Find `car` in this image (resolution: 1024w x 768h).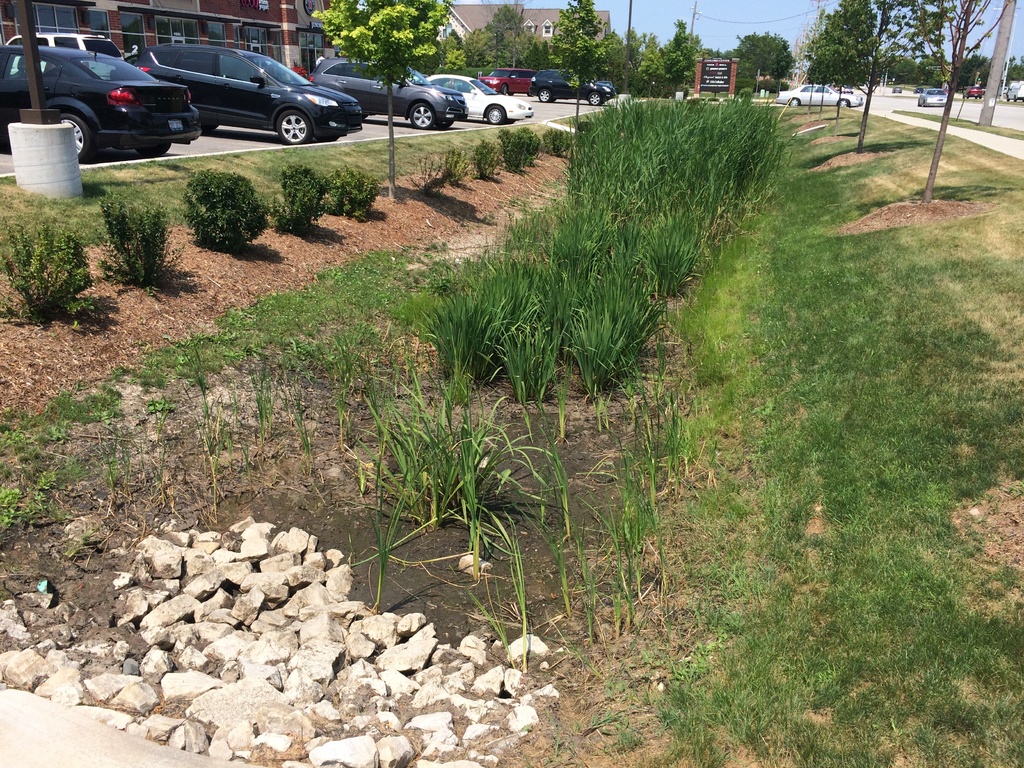
[left=913, top=86, right=923, bottom=92].
